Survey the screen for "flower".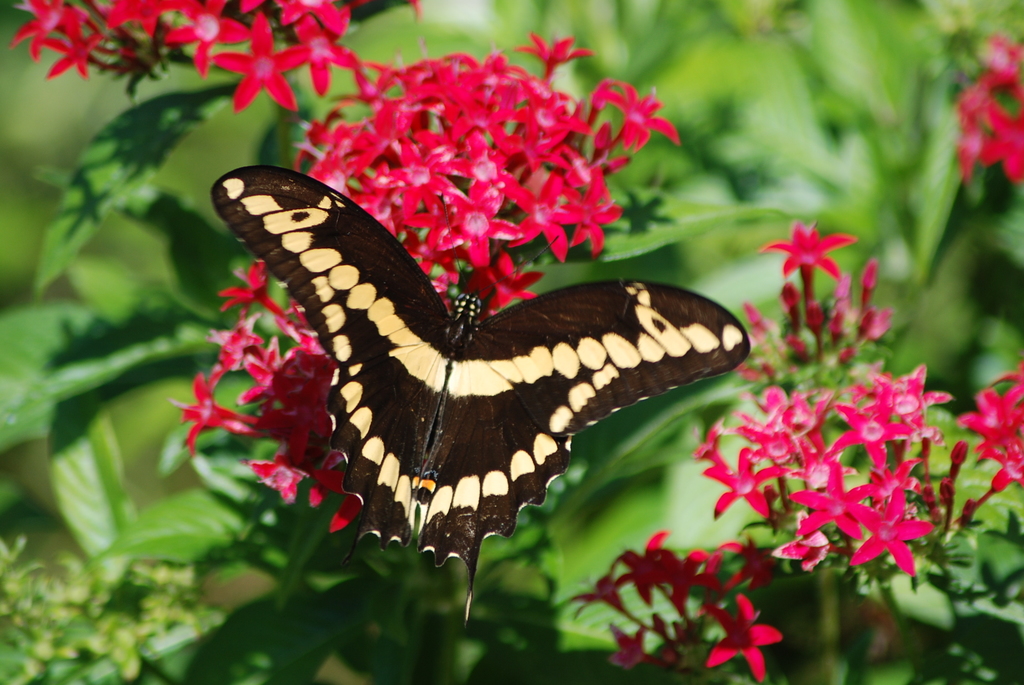
Survey found: (x1=957, y1=28, x2=1023, y2=204).
